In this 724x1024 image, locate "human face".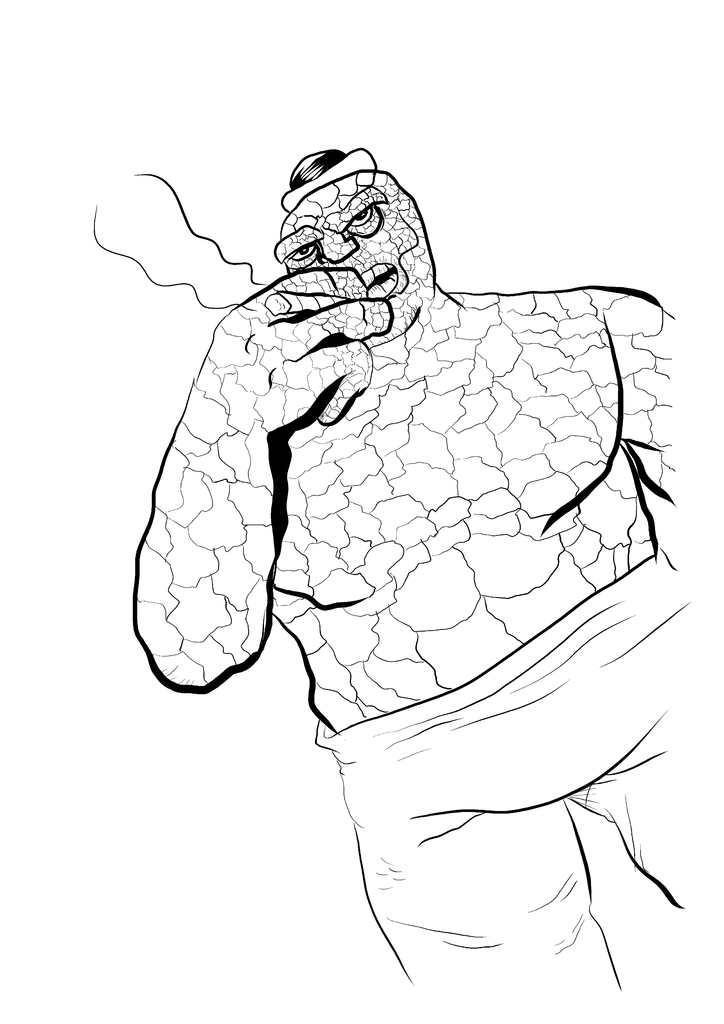
Bounding box: locate(263, 181, 426, 309).
